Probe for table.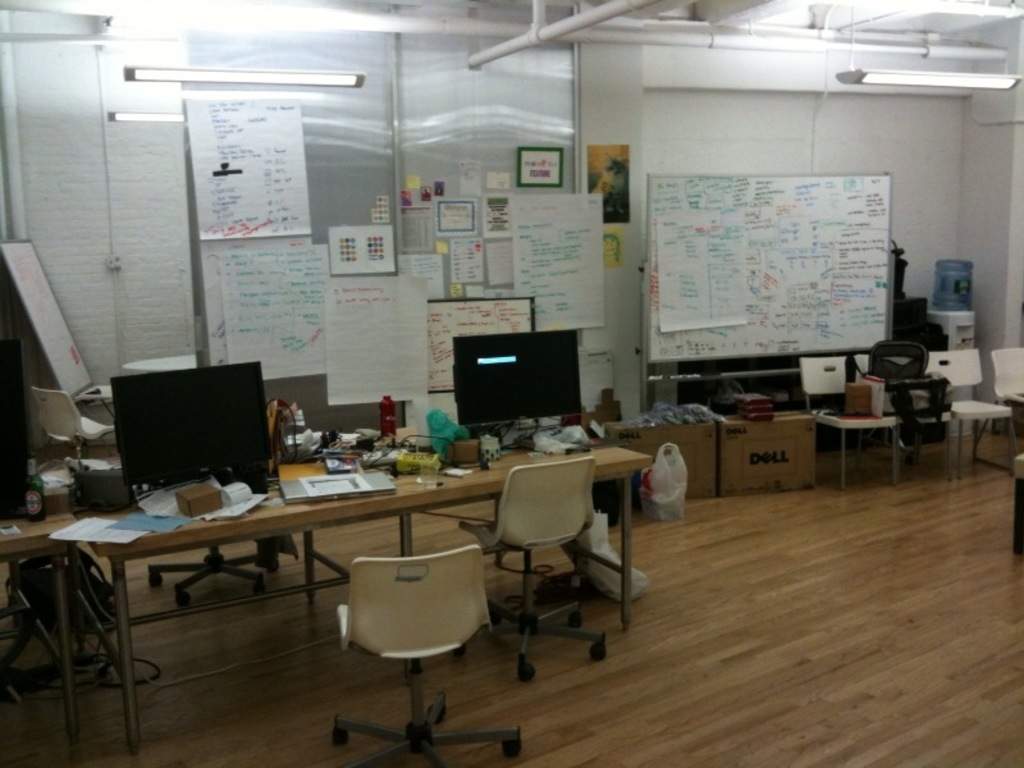
Probe result: (136, 435, 639, 701).
